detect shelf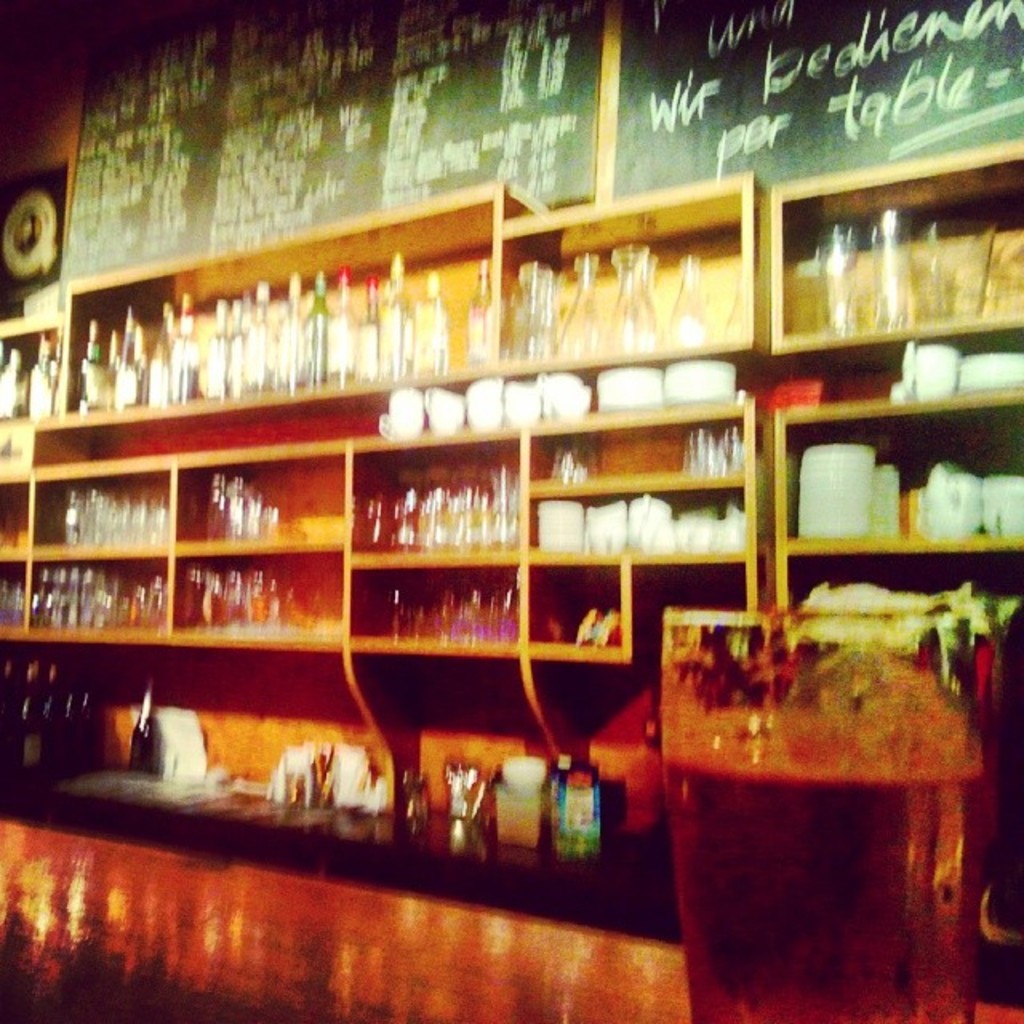
x1=165, y1=547, x2=342, y2=653
